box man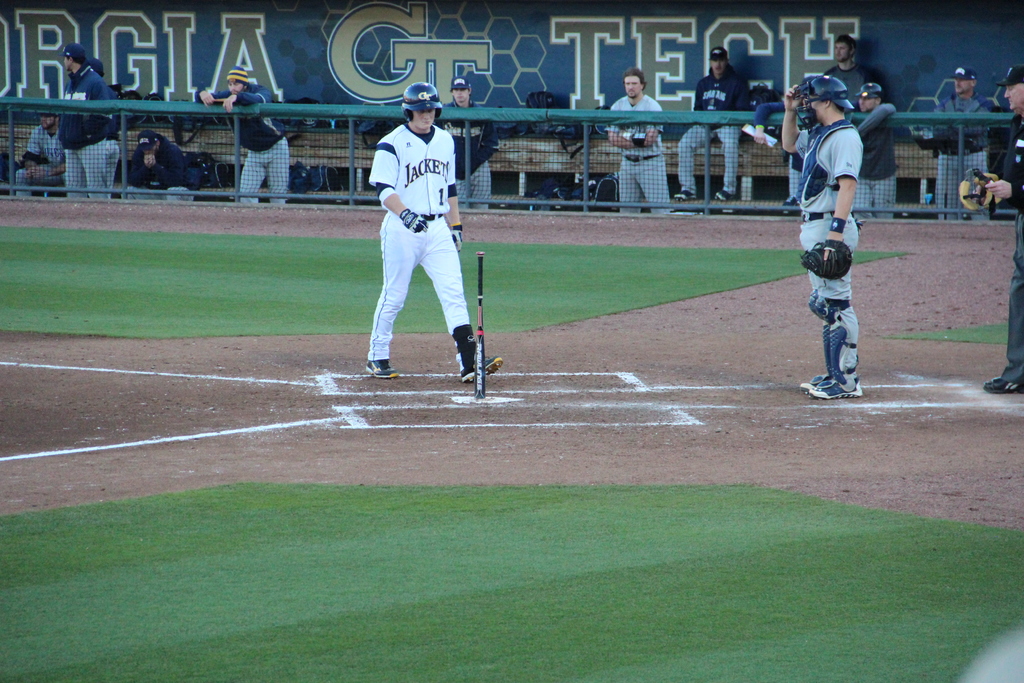
select_region(24, 100, 68, 201)
